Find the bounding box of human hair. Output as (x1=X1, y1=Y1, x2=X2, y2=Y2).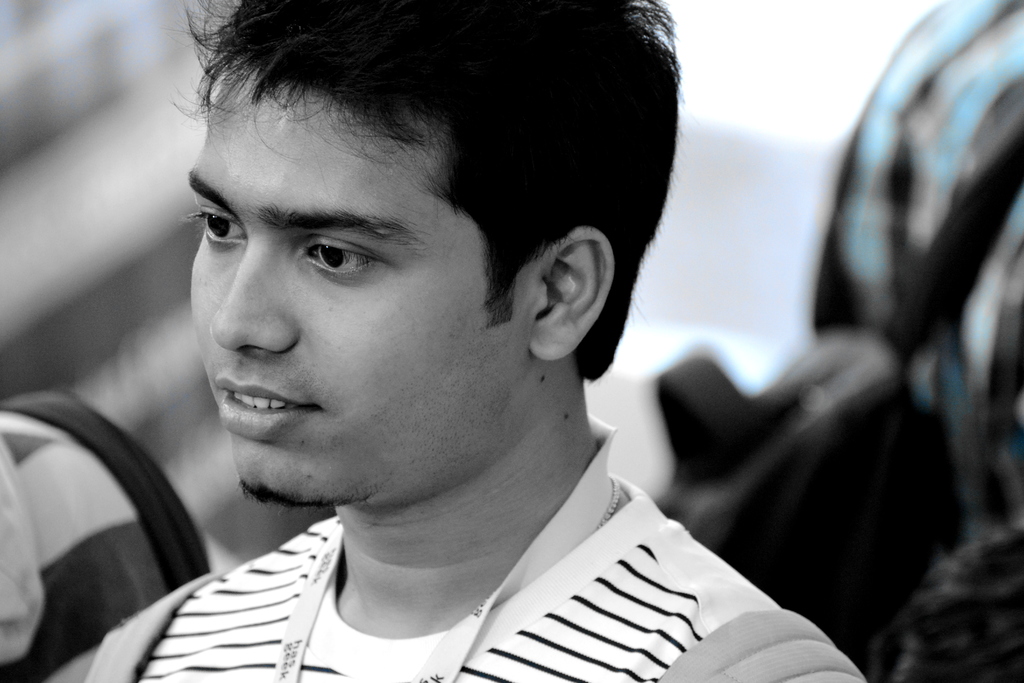
(x1=172, y1=0, x2=686, y2=391).
